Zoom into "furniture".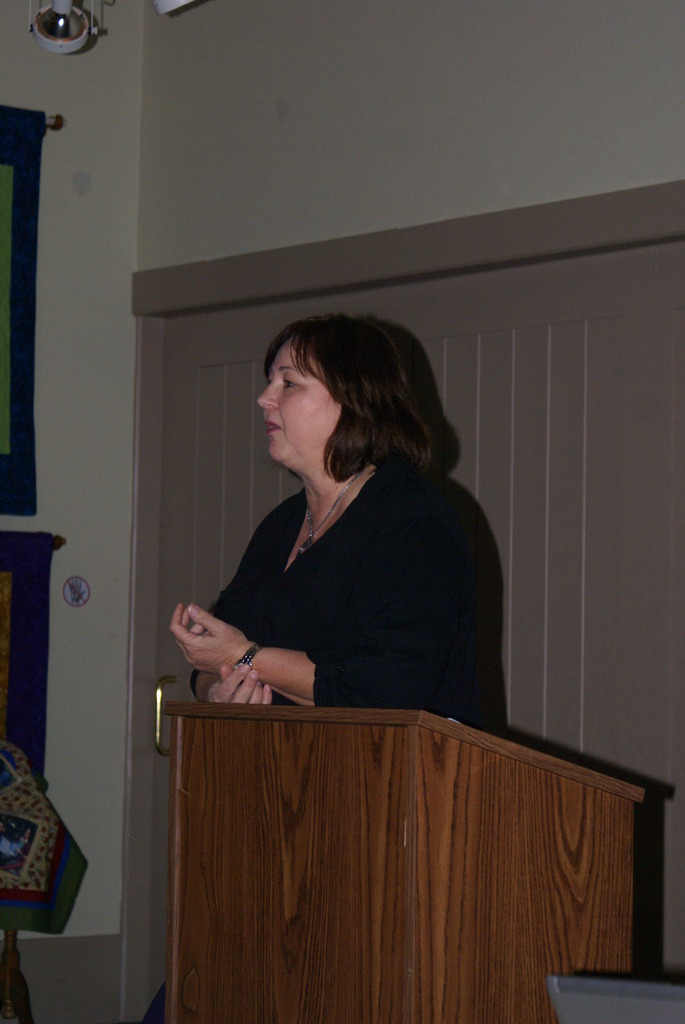
Zoom target: detection(542, 979, 684, 1023).
